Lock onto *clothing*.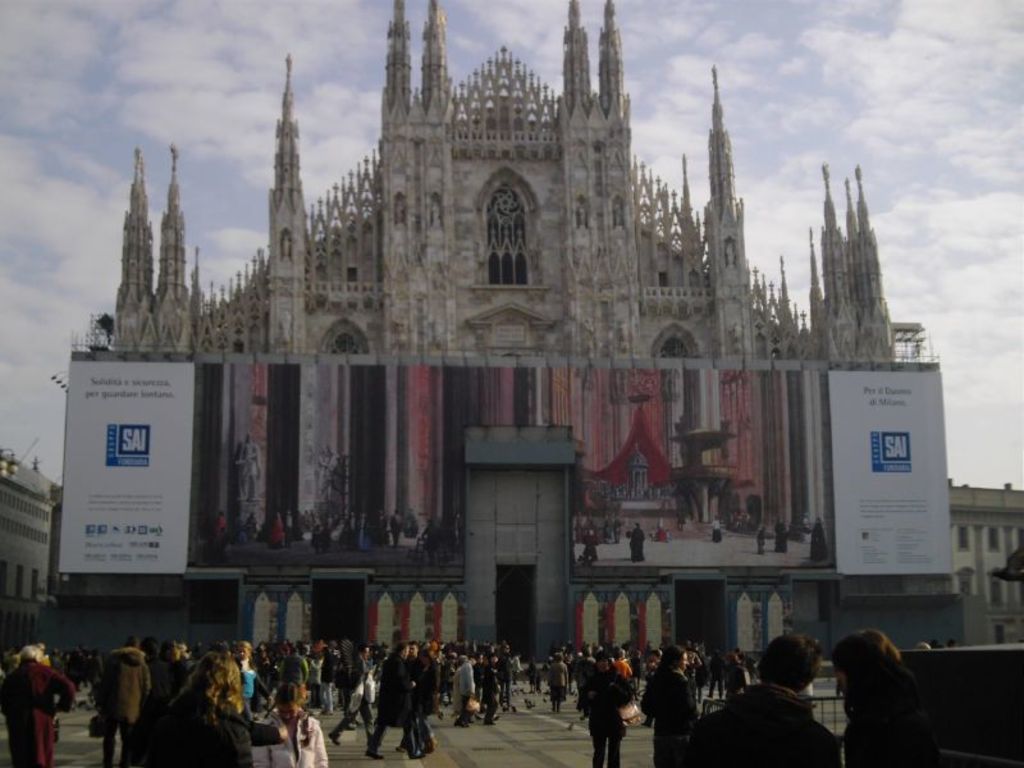
Locked: 580, 666, 639, 767.
